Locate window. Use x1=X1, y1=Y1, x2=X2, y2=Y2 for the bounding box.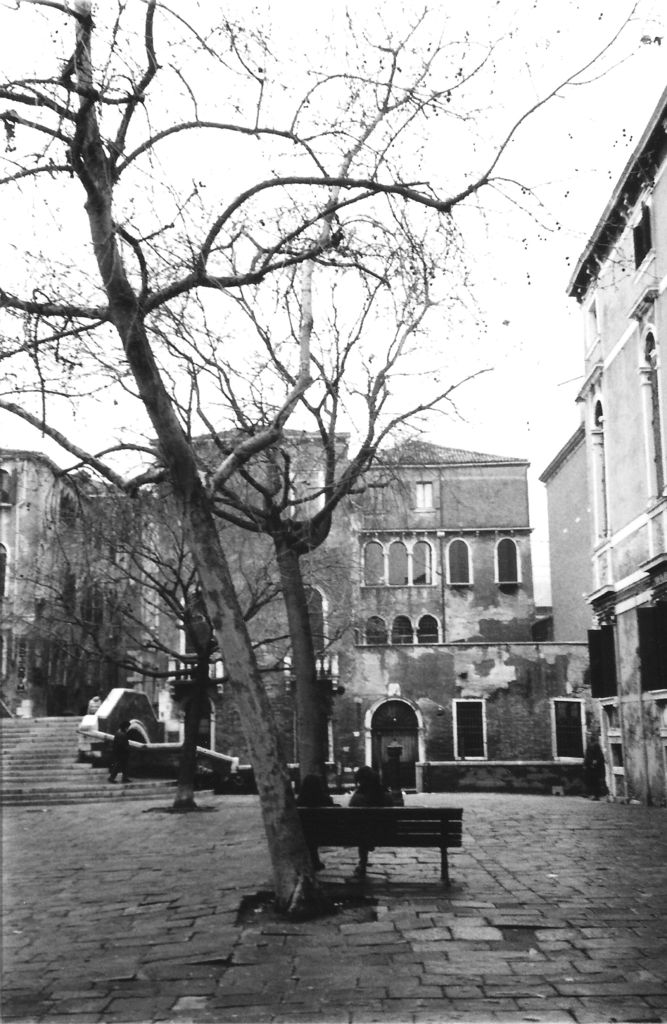
x1=369, y1=611, x2=441, y2=644.
